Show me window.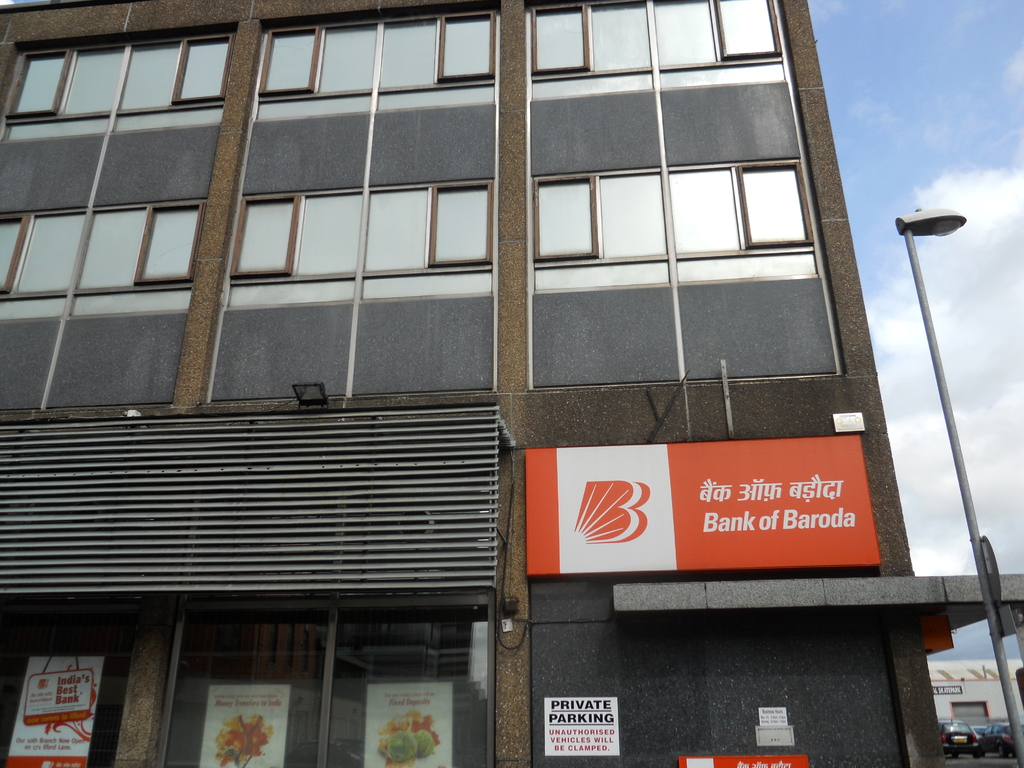
window is here: bbox(228, 181, 493, 304).
